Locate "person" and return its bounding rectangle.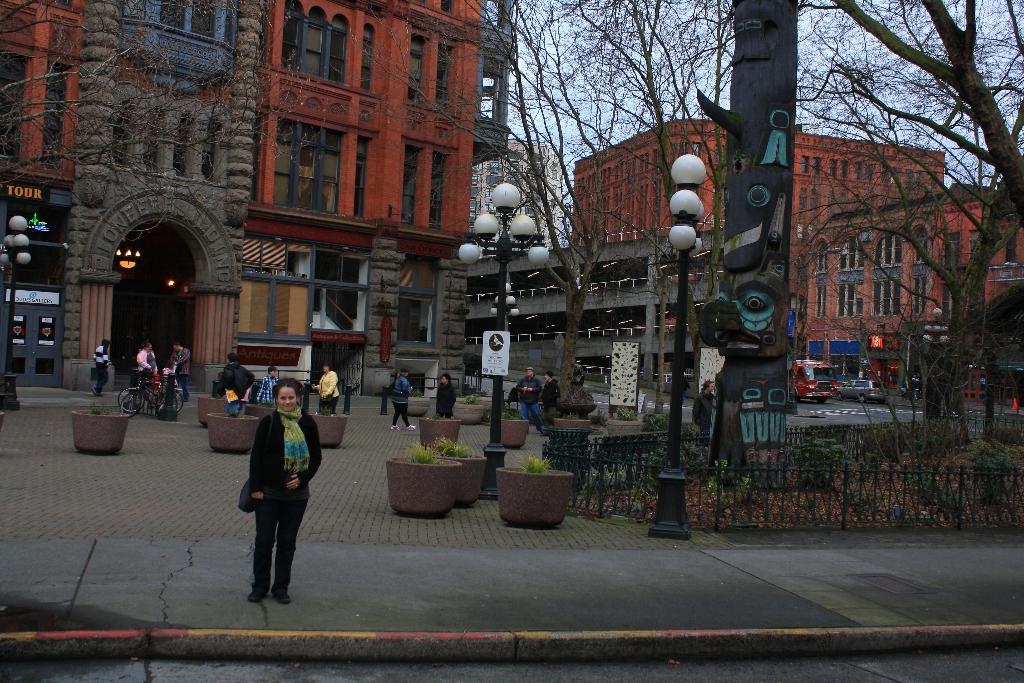
x1=539, y1=364, x2=559, y2=438.
